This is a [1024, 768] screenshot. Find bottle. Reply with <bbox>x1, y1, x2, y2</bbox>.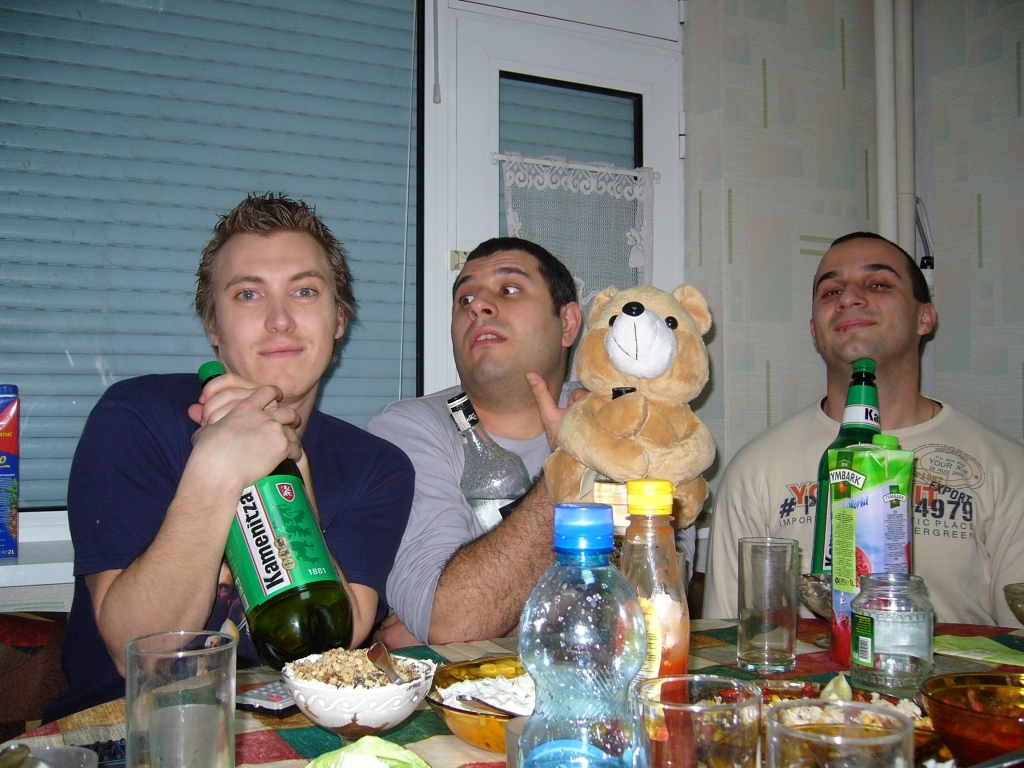
<bbox>814, 357, 880, 577</bbox>.
